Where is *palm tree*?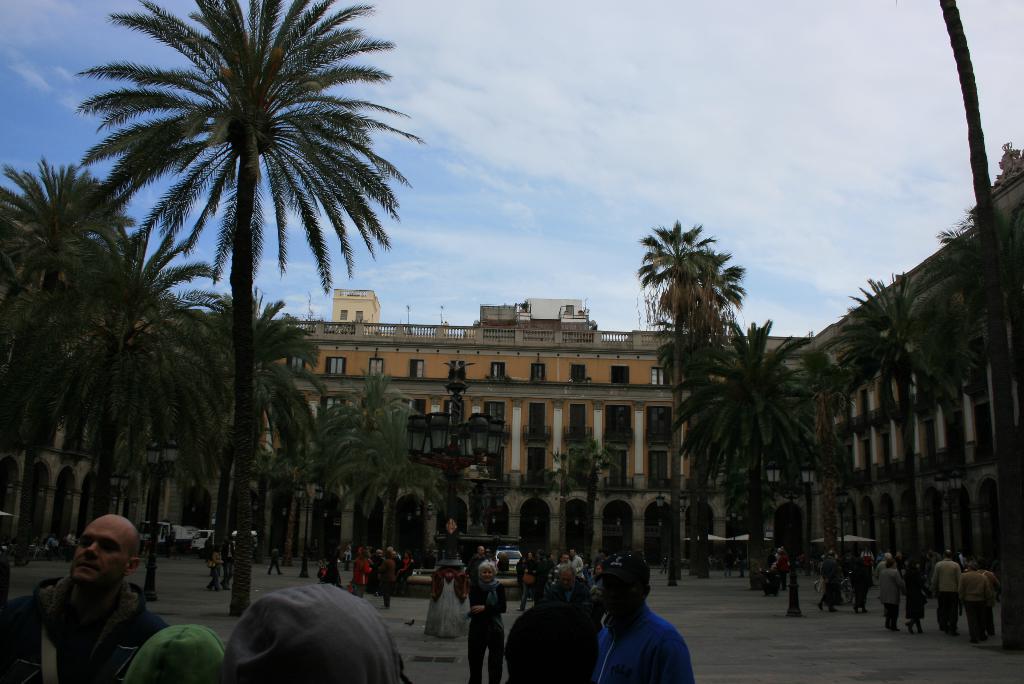
17/167/90/552.
